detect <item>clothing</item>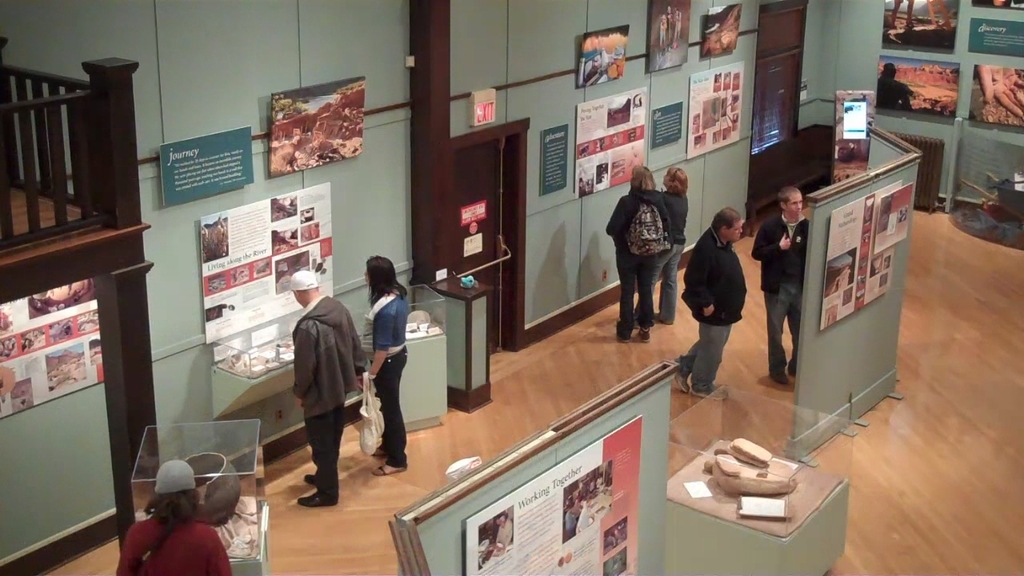
630:192:686:317
